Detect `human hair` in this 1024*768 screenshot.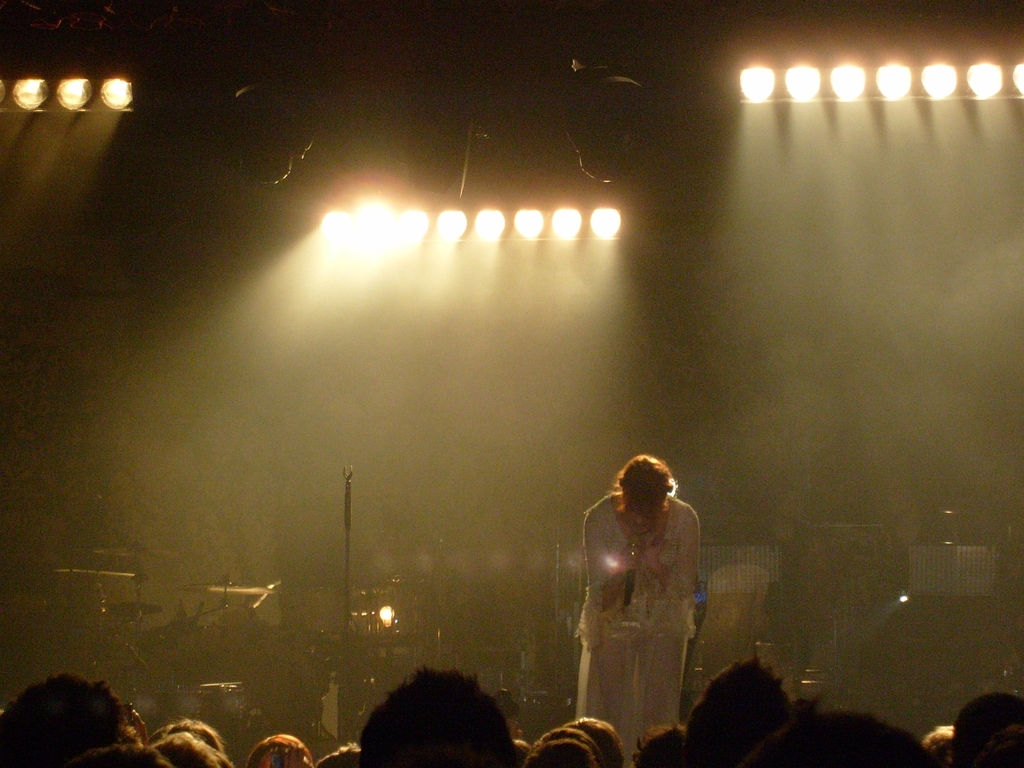
Detection: (x1=156, y1=714, x2=222, y2=767).
